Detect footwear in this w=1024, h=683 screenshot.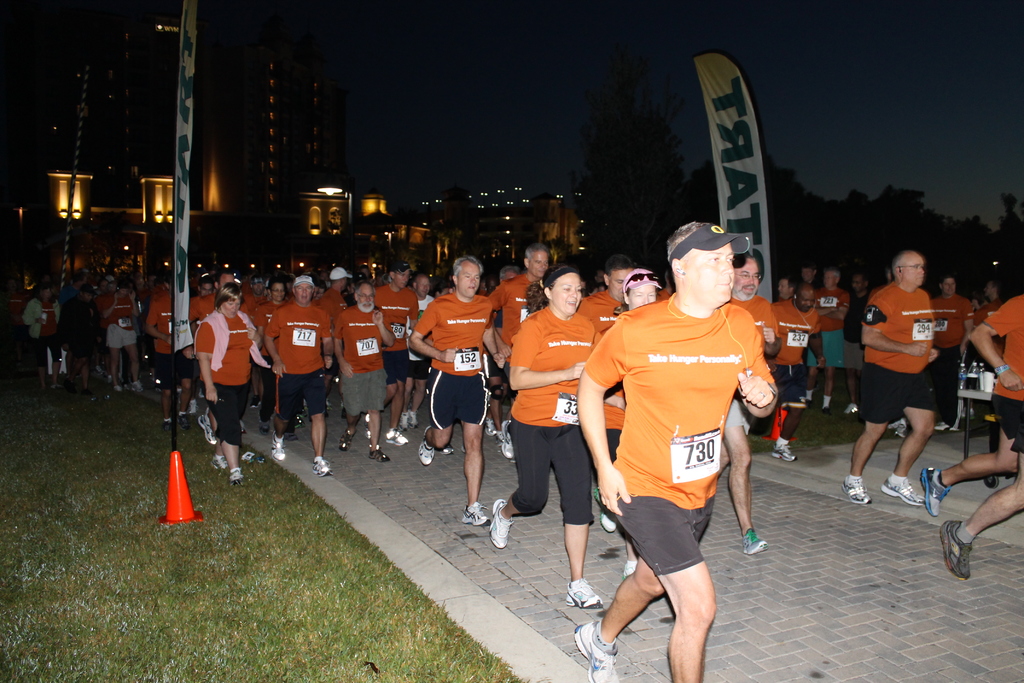
Detection: detection(622, 554, 642, 588).
